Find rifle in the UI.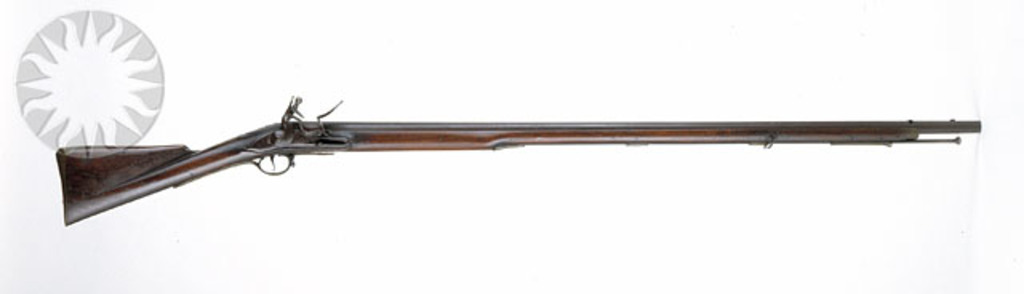
UI element at 58, 101, 979, 222.
